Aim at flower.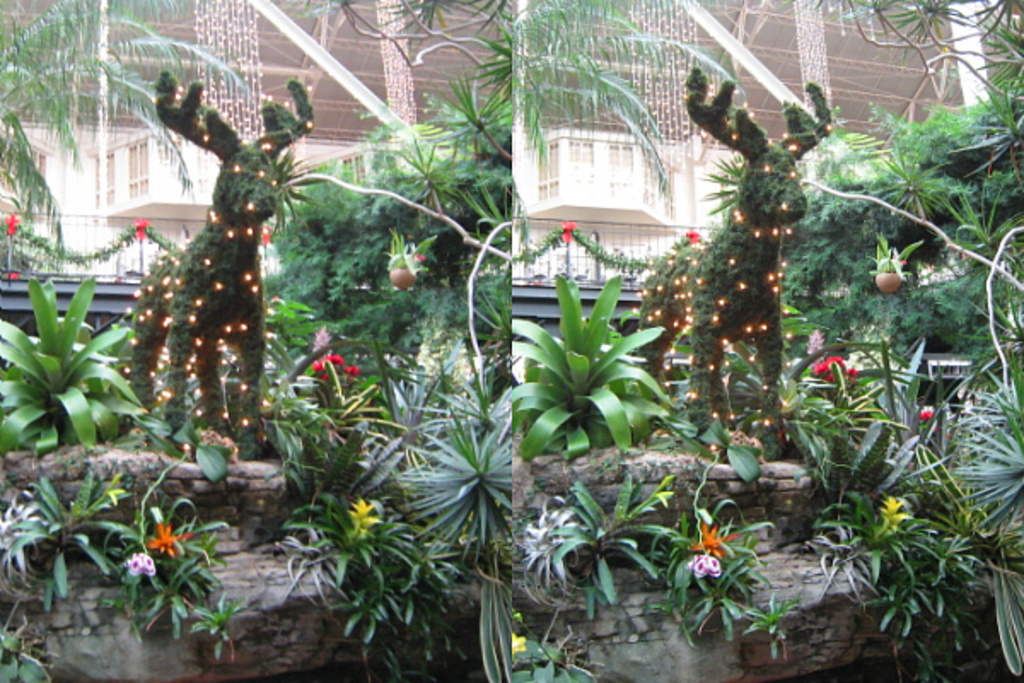
Aimed at (x1=352, y1=499, x2=379, y2=538).
